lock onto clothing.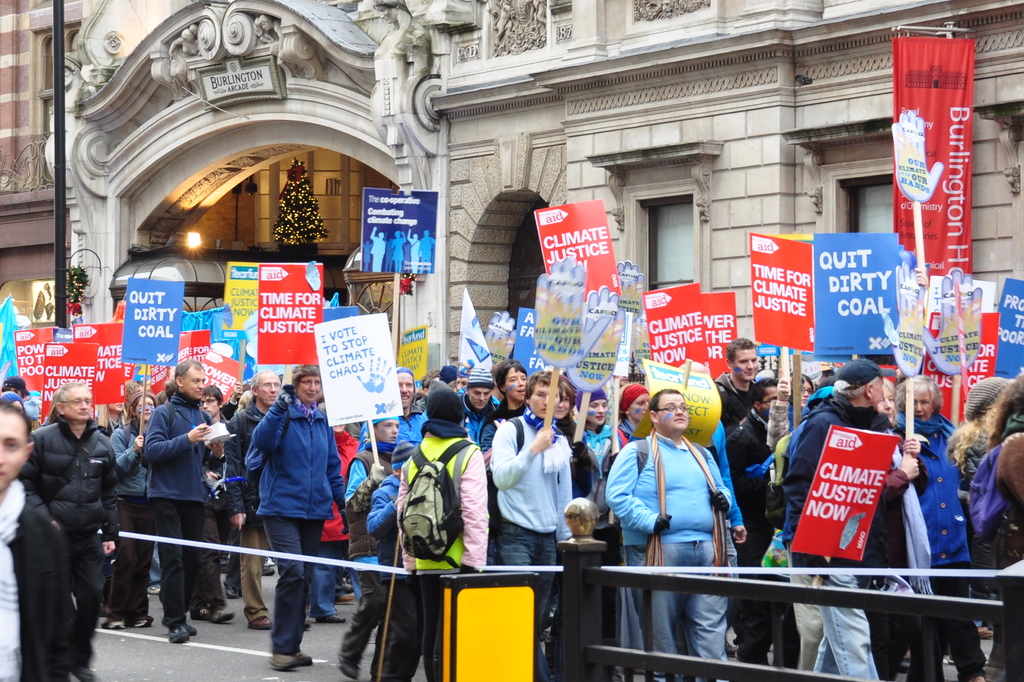
Locked: [left=703, top=414, right=744, bottom=574].
